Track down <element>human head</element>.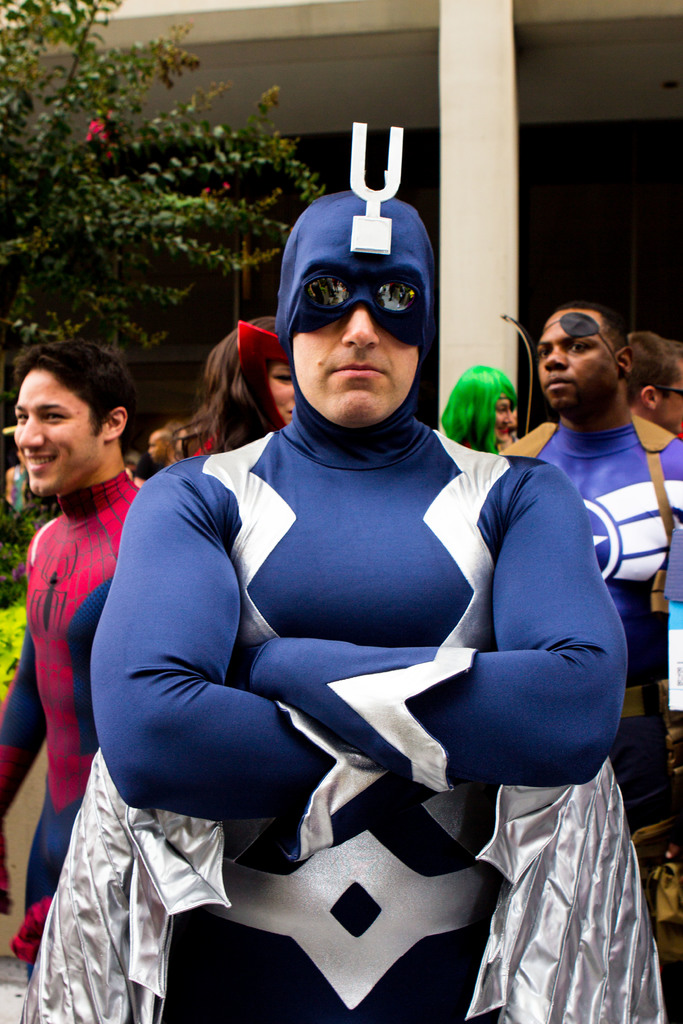
Tracked to Rect(627, 335, 682, 429).
